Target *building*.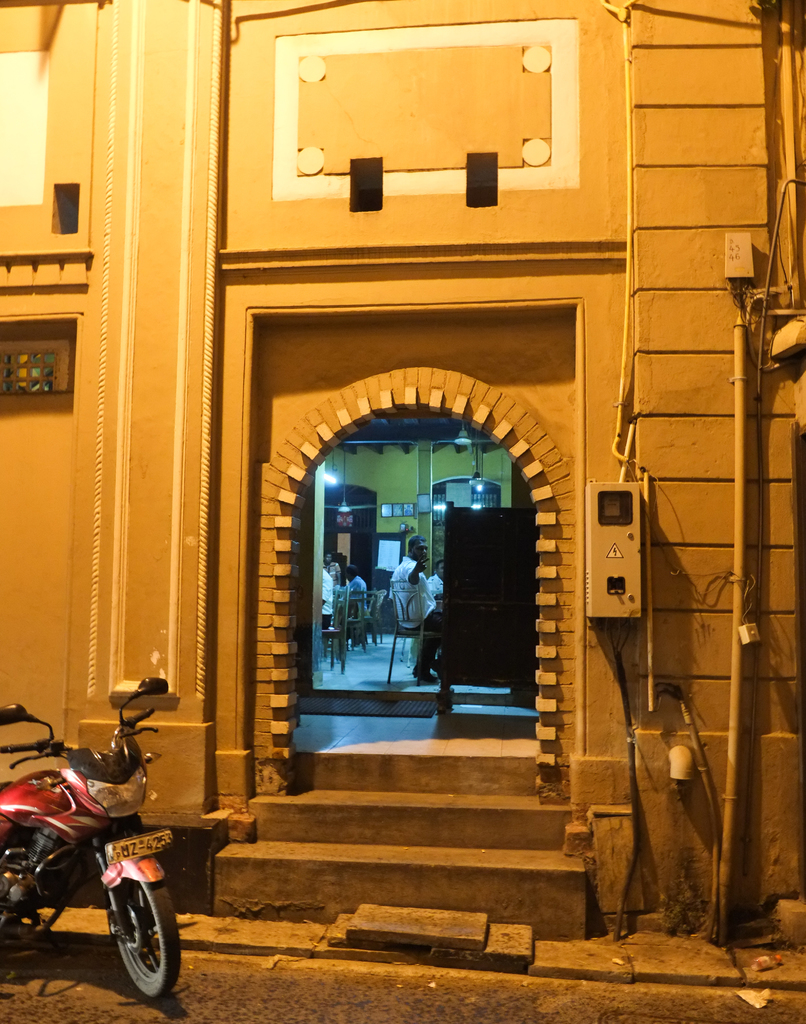
Target region: (0, 0, 805, 948).
